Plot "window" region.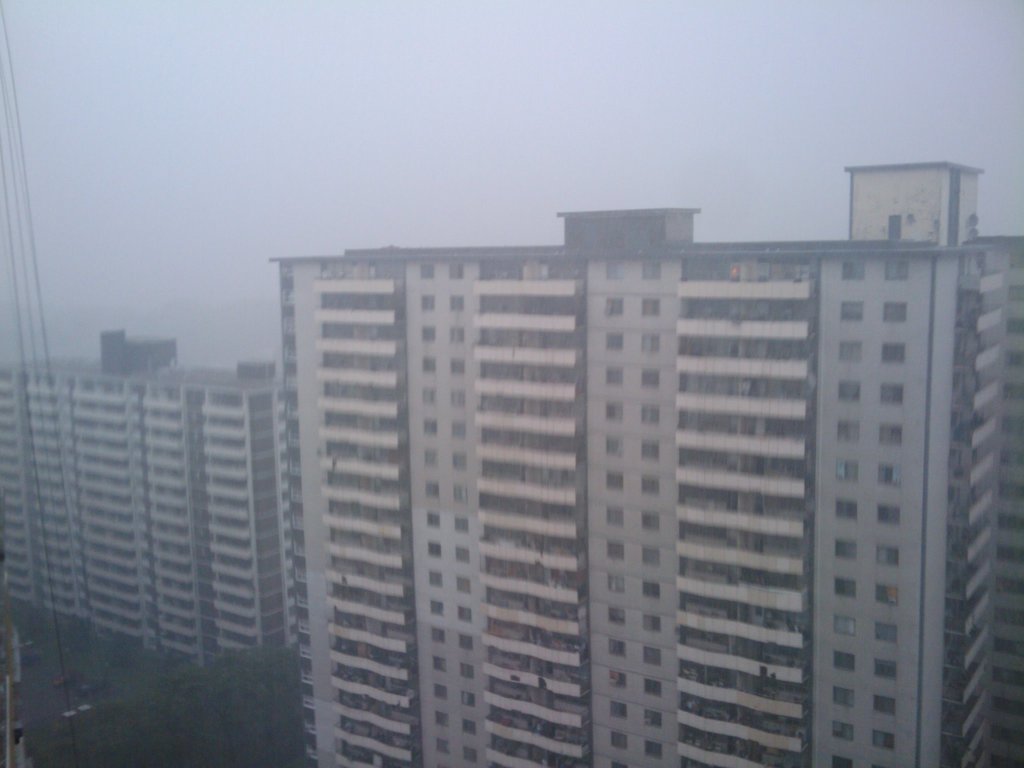
Plotted at (463,746,477,767).
